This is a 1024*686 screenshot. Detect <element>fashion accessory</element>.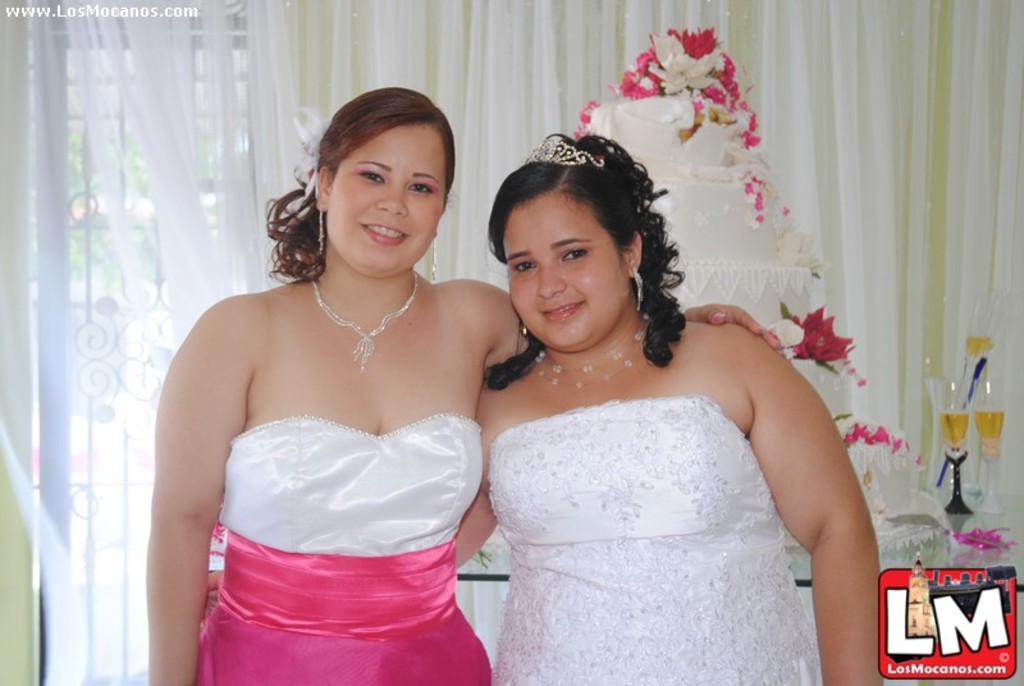
(left=298, top=104, right=321, bottom=200).
